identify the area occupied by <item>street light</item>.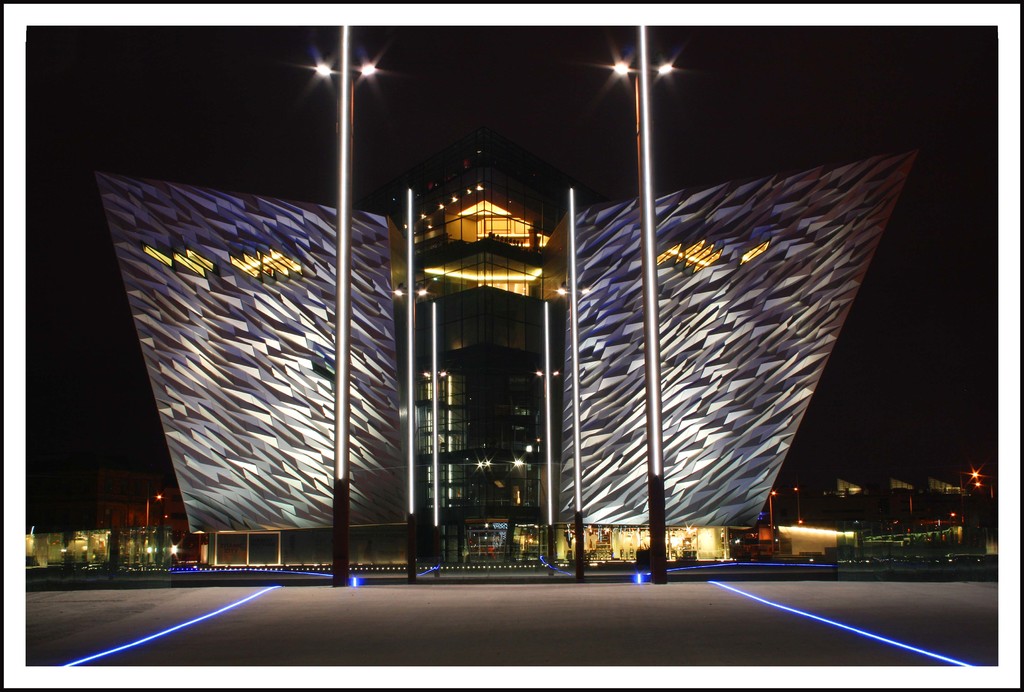
Area: BBox(532, 299, 564, 572).
